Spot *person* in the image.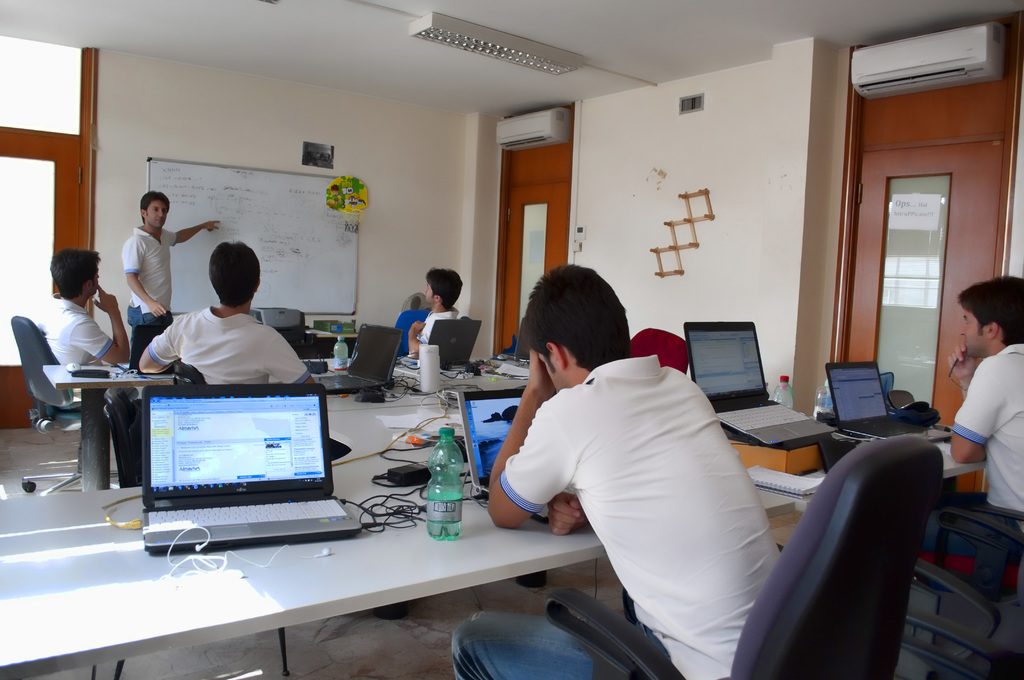
*person* found at {"x1": 454, "y1": 260, "x2": 782, "y2": 679}.
